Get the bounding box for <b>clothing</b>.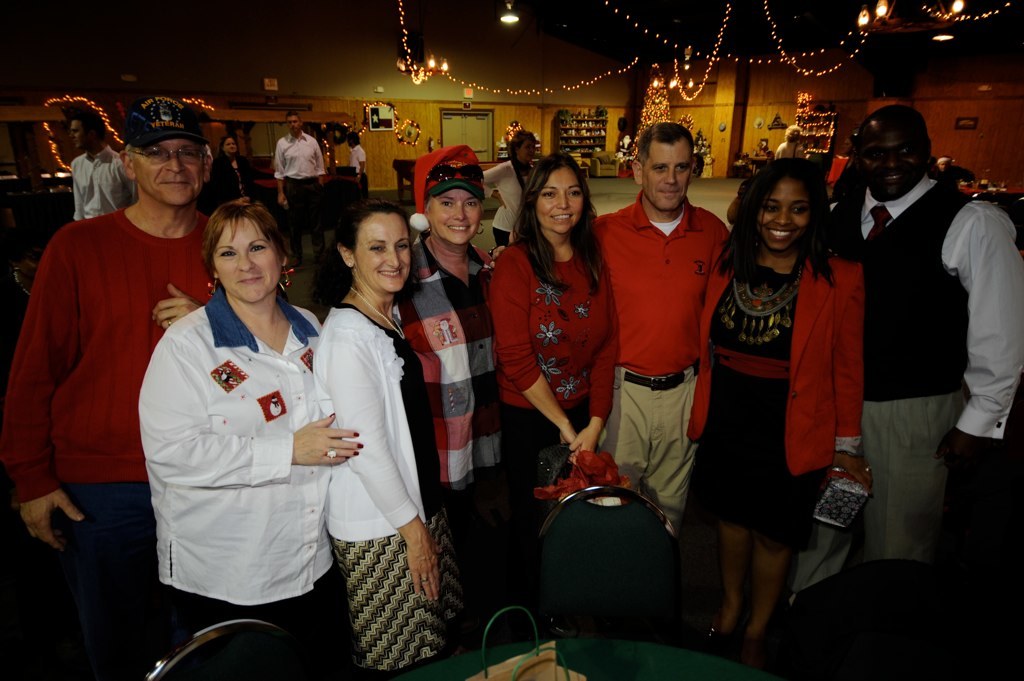
bbox=[590, 190, 742, 527].
